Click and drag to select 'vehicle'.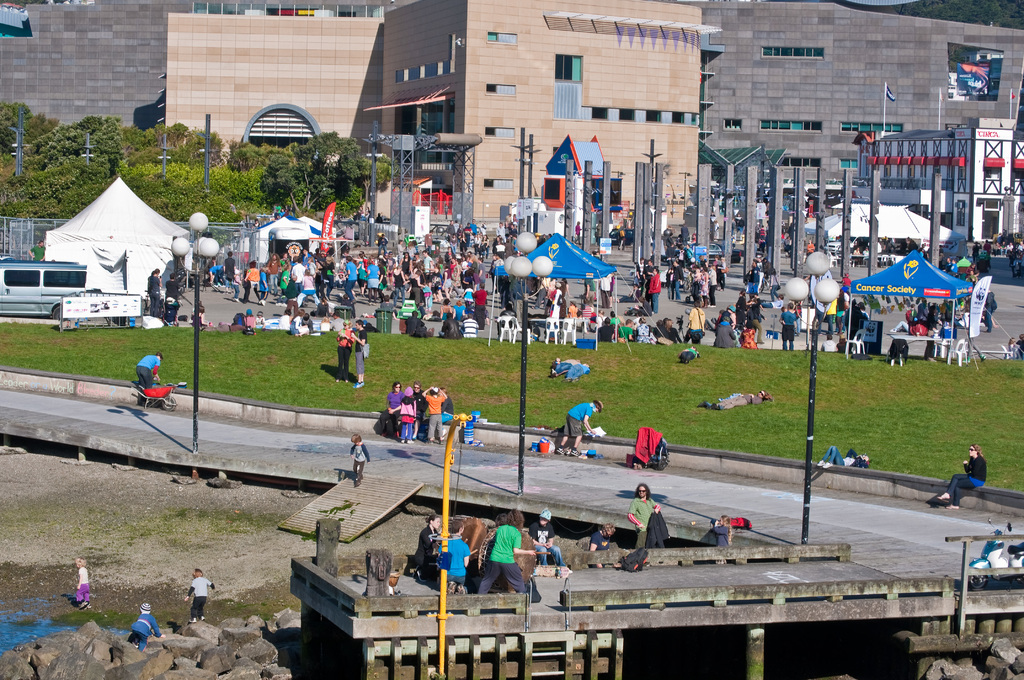
Selection: detection(0, 250, 131, 311).
